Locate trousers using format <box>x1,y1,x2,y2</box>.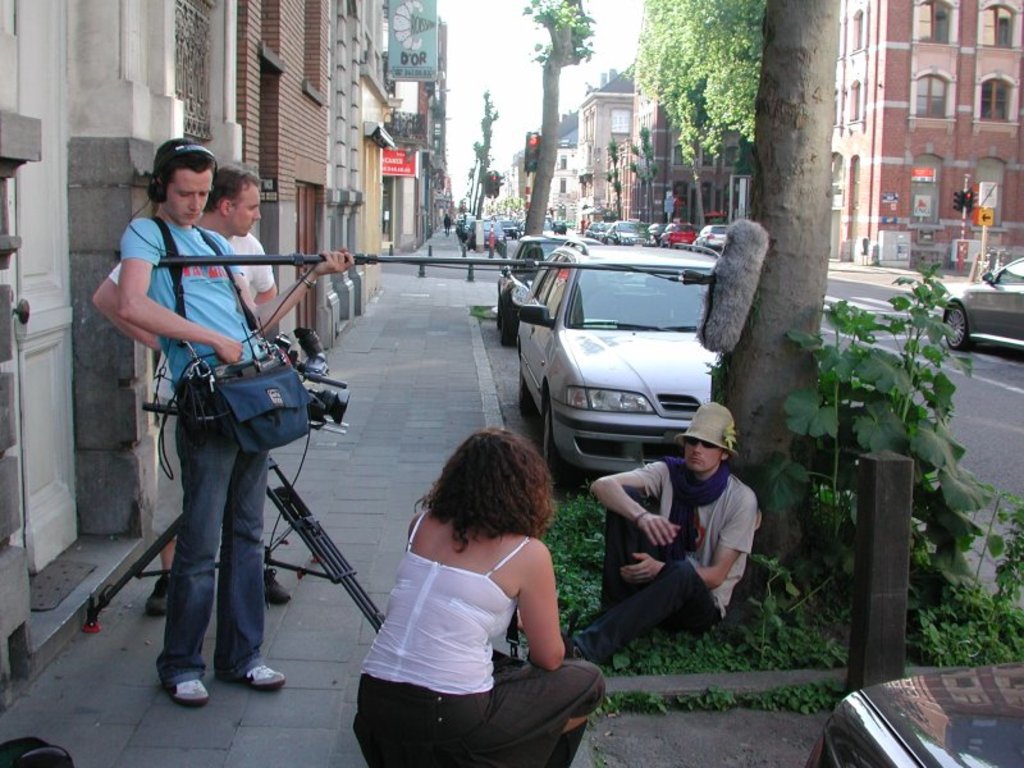
<box>447,232,451,236</box>.
